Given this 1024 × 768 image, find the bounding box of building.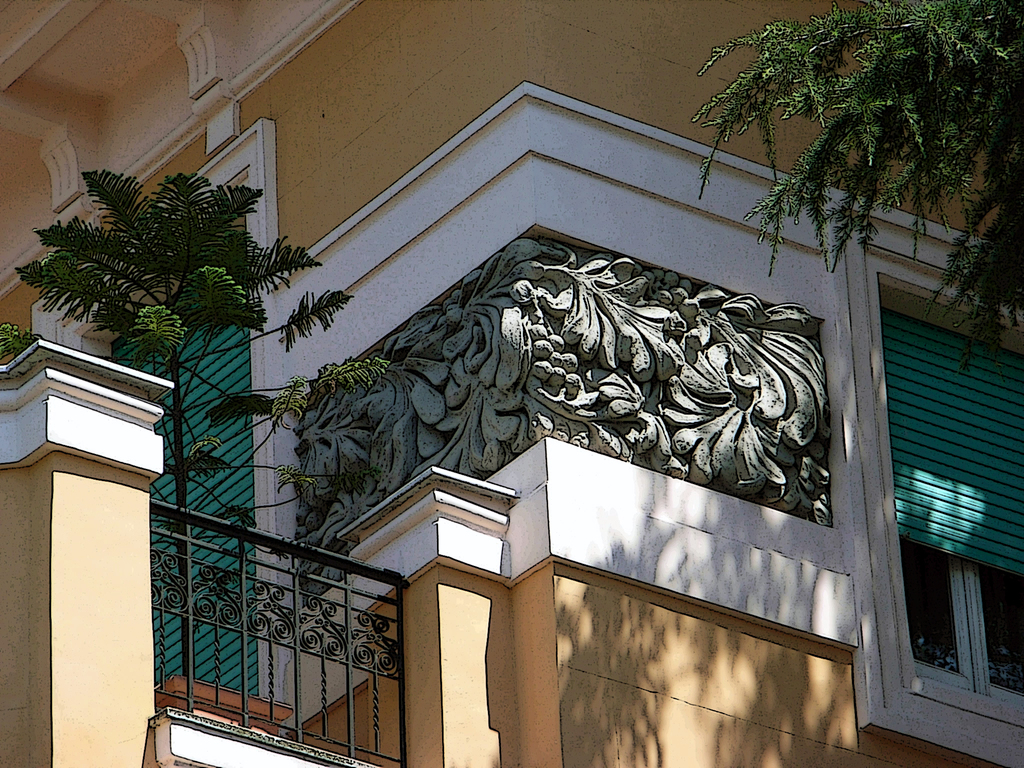
<bbox>0, 0, 1022, 767</bbox>.
